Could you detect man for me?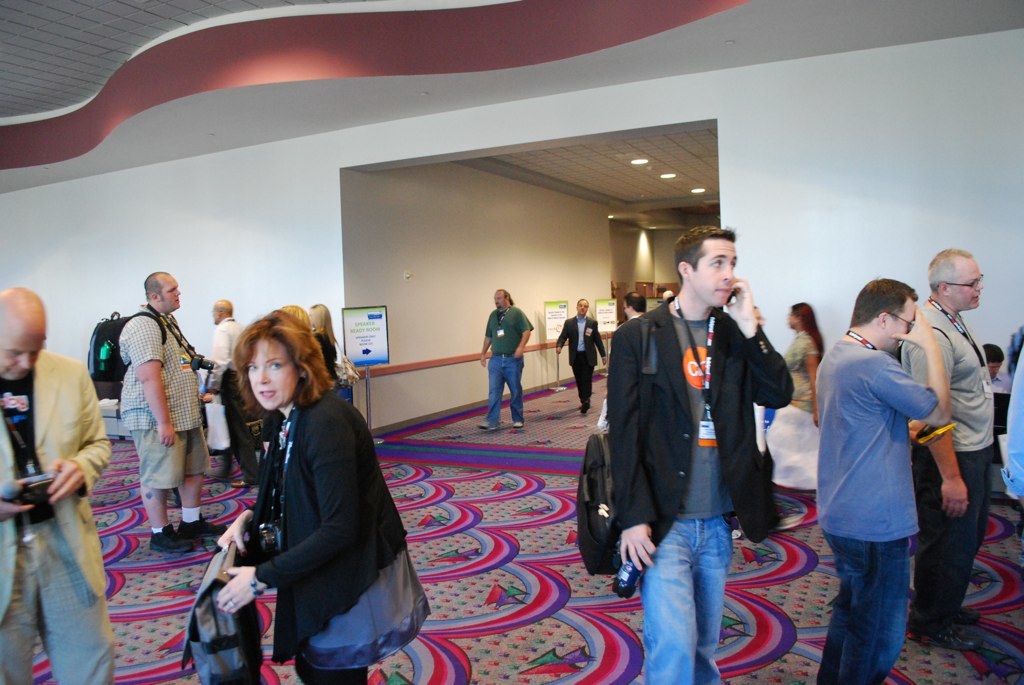
Detection result: detection(905, 239, 1005, 656).
